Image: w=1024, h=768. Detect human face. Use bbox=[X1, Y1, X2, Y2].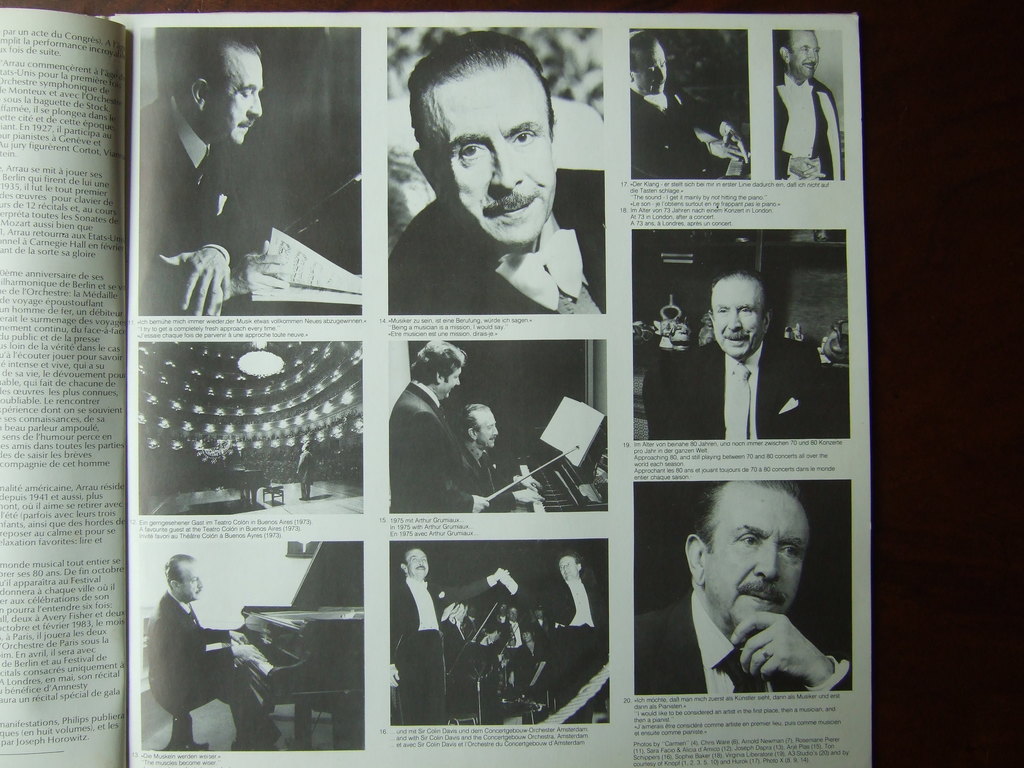
bbox=[705, 483, 810, 632].
